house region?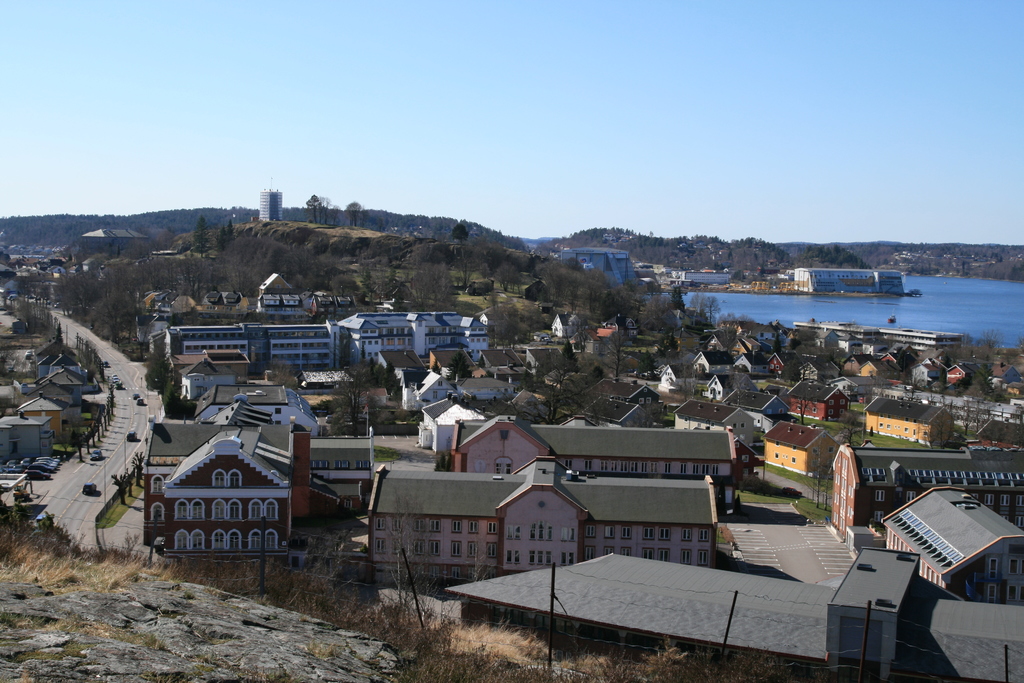
[left=141, top=438, right=288, bottom=555]
